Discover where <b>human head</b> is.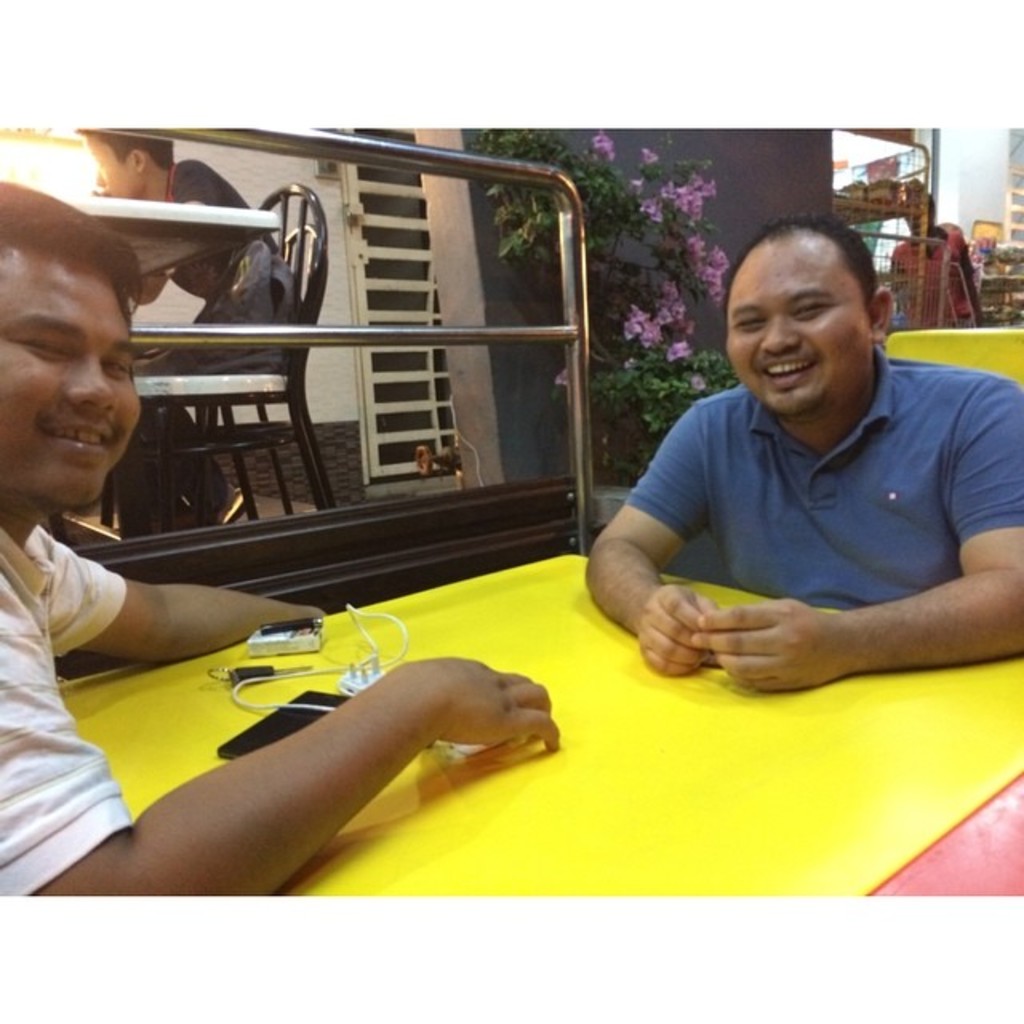
Discovered at 714 211 906 414.
